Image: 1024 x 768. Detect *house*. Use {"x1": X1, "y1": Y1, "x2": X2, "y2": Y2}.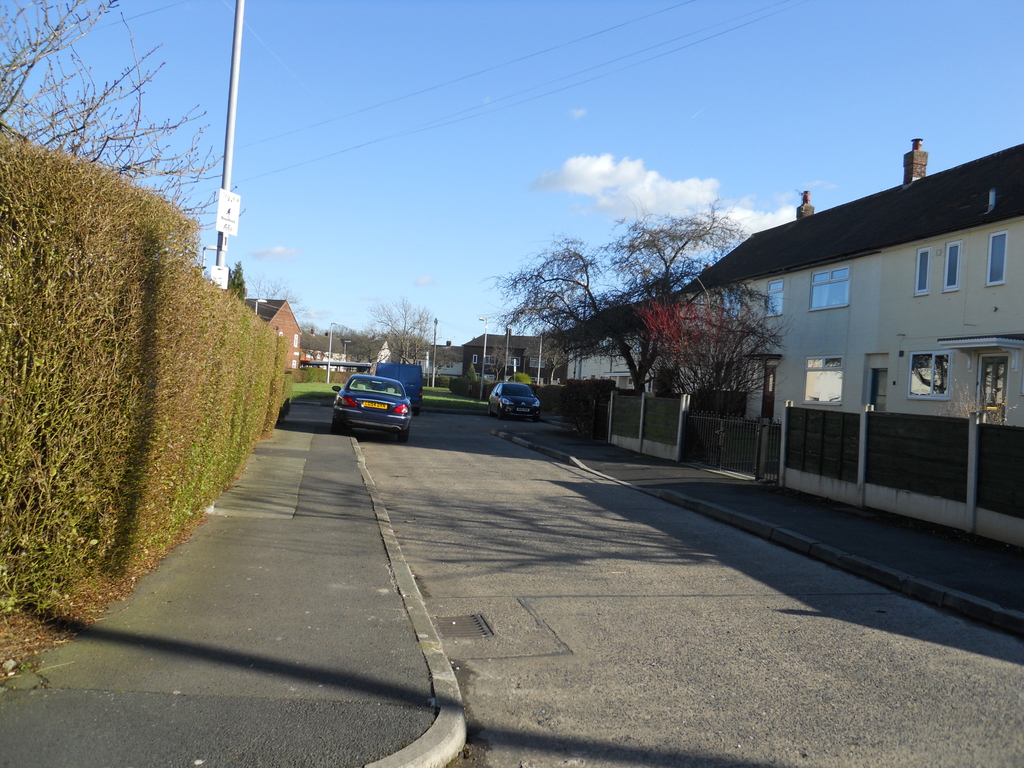
{"x1": 547, "y1": 278, "x2": 790, "y2": 461}.
